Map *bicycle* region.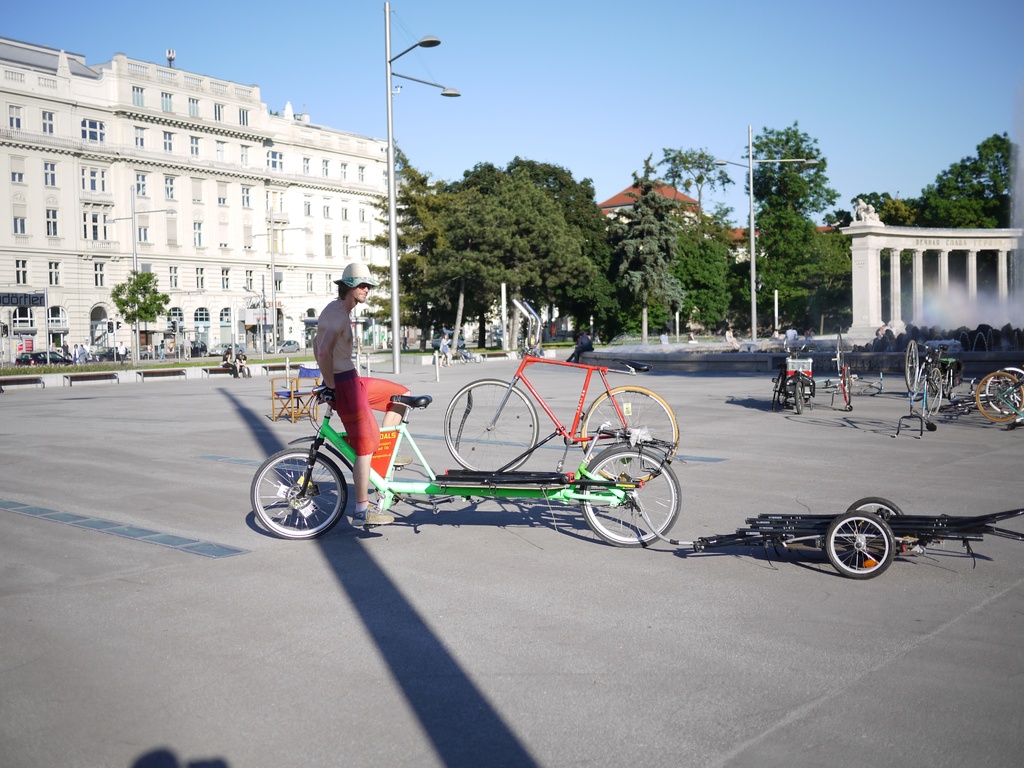
Mapped to {"x1": 928, "y1": 360, "x2": 1022, "y2": 430}.
